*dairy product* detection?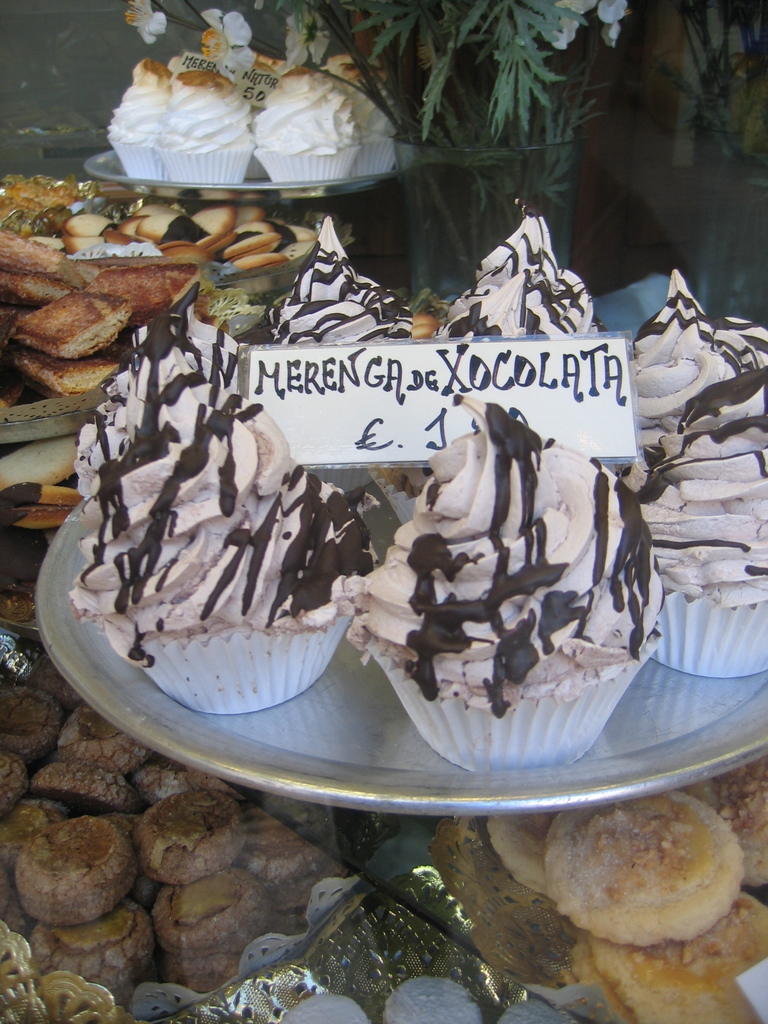
pyautogui.locateOnScreen(114, 57, 156, 181)
